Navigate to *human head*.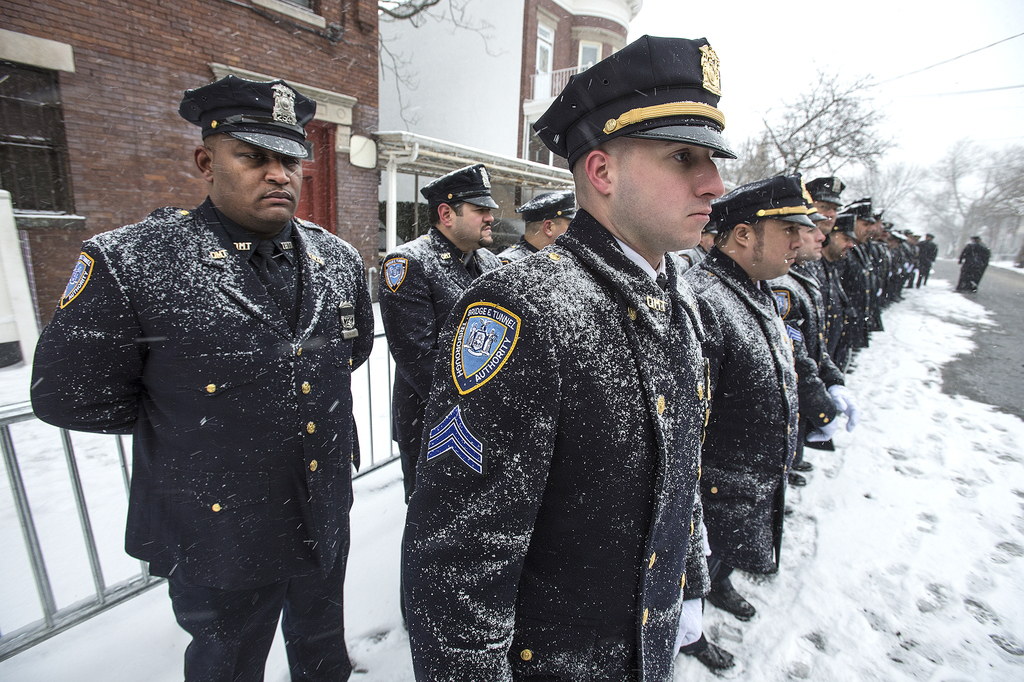
Navigation target: x1=970, y1=233, x2=982, y2=245.
